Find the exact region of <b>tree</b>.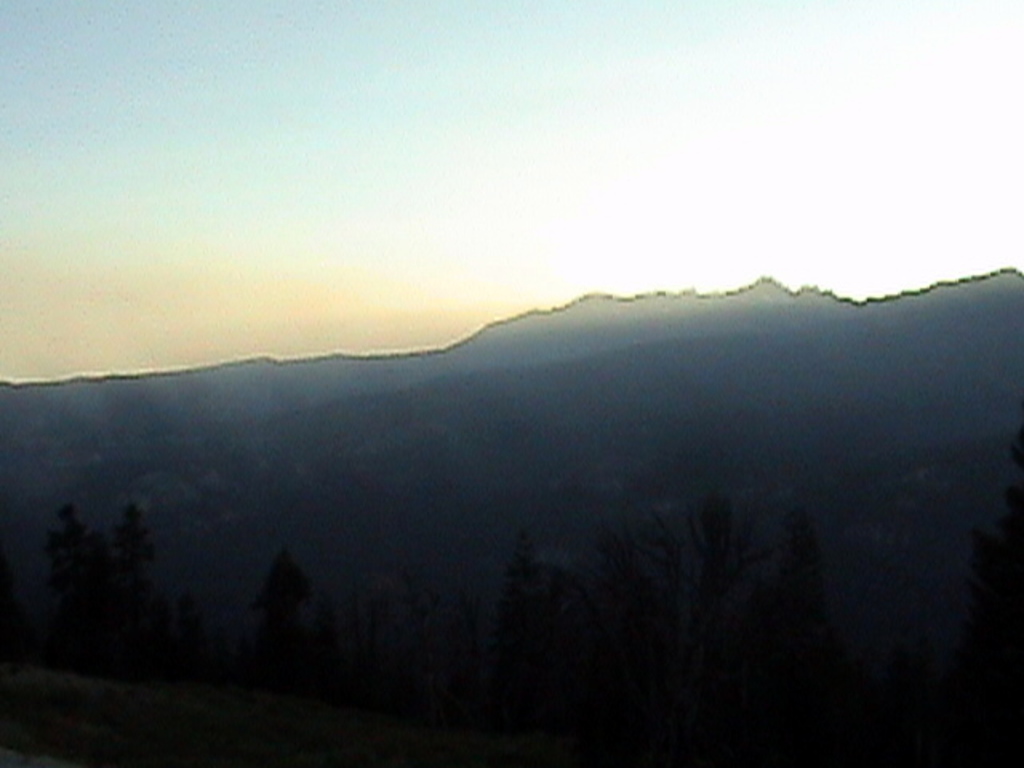
Exact region: x1=253, y1=555, x2=283, y2=682.
